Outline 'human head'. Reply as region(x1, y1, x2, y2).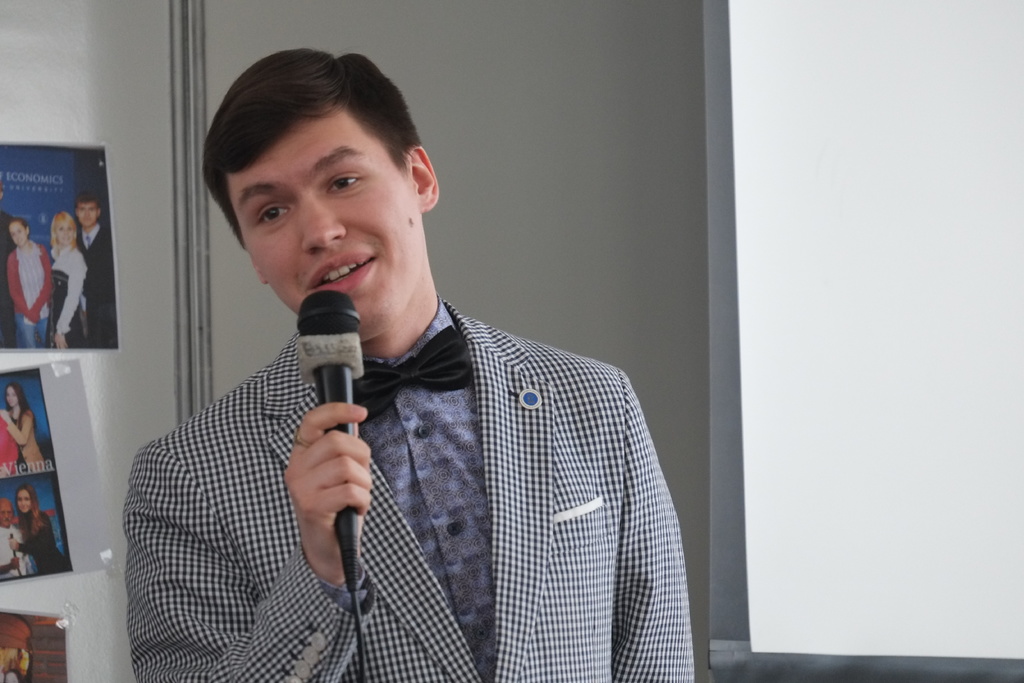
region(9, 216, 31, 247).
